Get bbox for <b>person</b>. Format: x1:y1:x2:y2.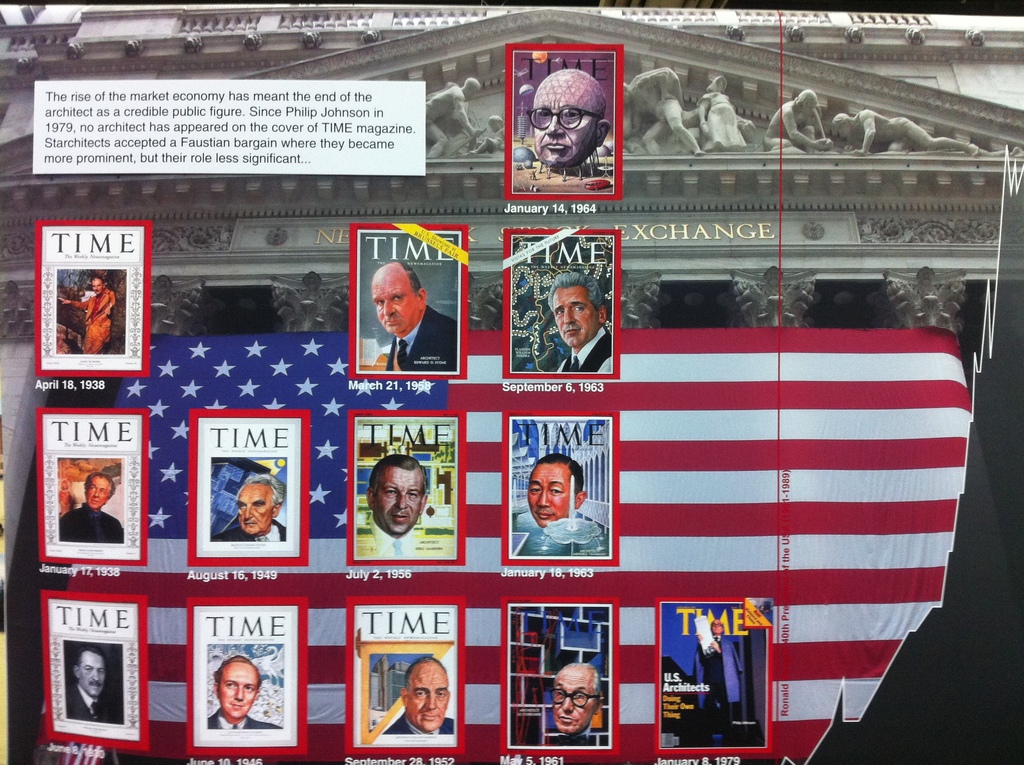
208:654:282:734.
